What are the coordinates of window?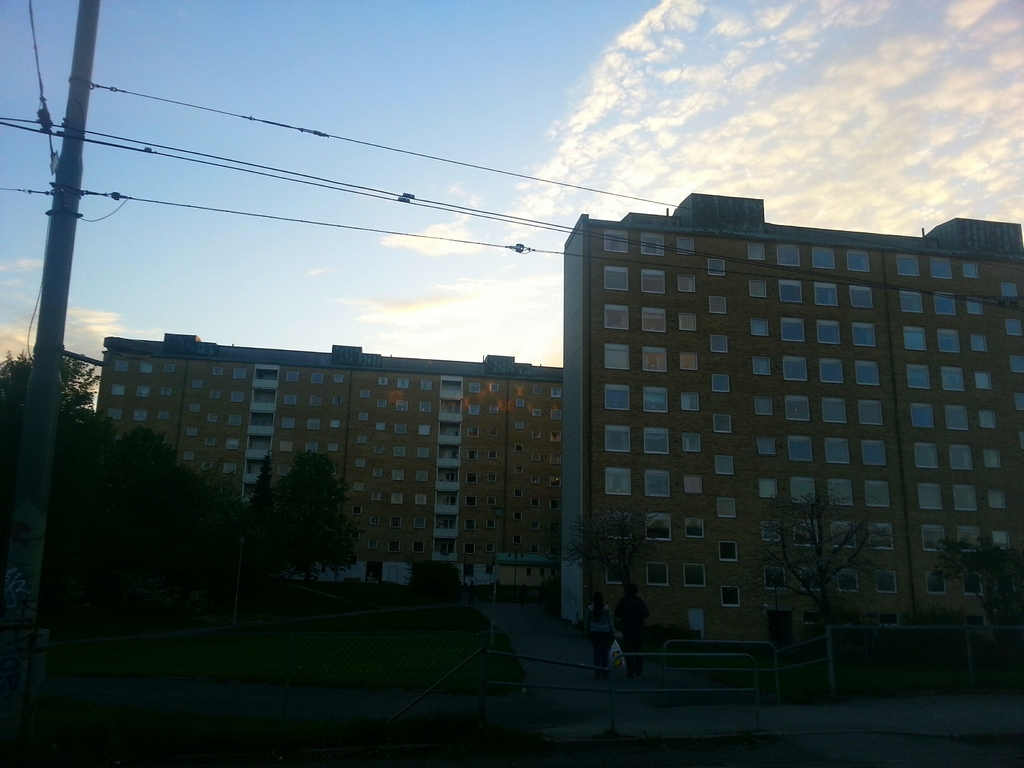
box(278, 465, 288, 476).
